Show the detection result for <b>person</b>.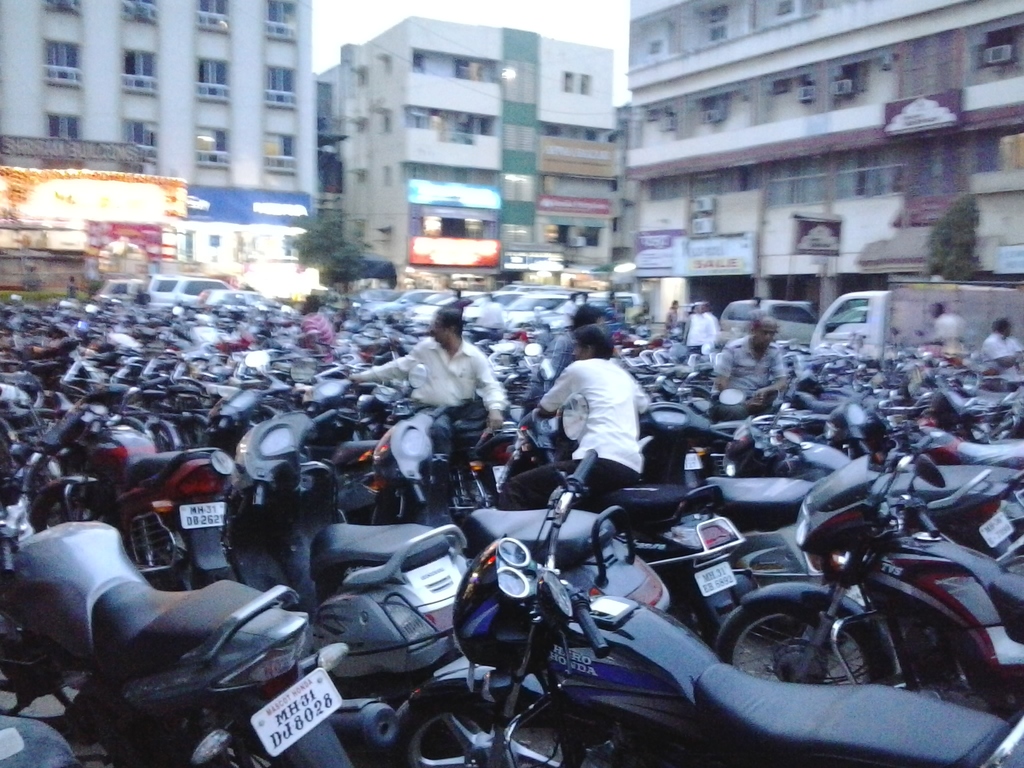
[686,300,719,375].
